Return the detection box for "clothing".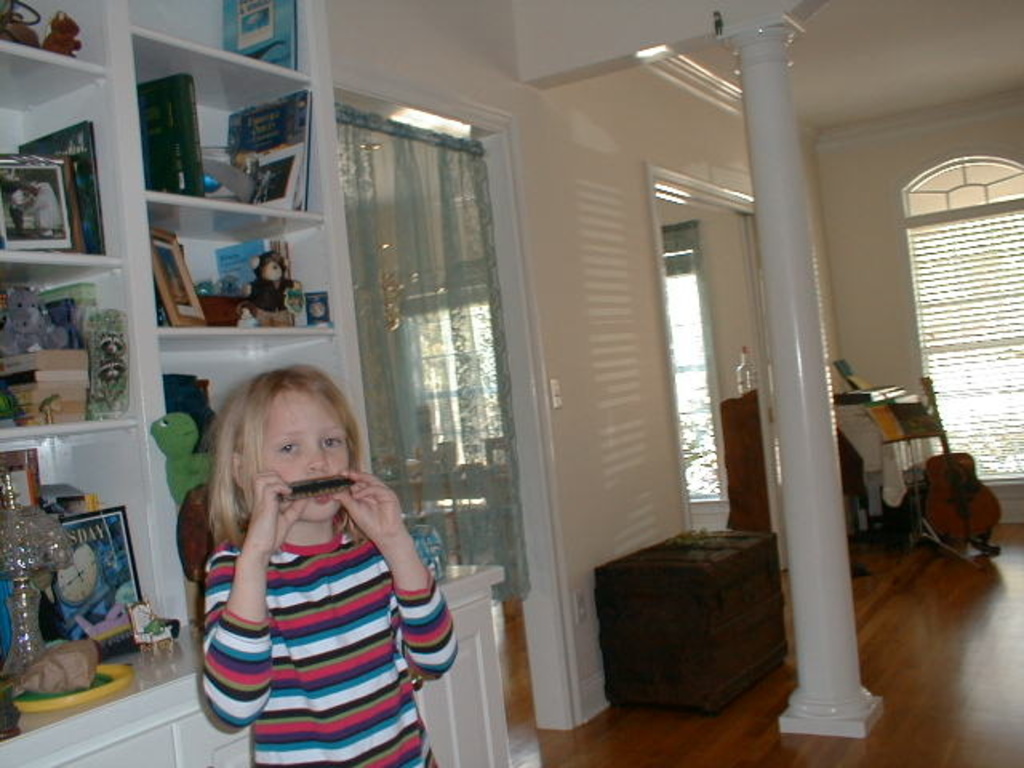
(left=251, top=270, right=296, bottom=328).
